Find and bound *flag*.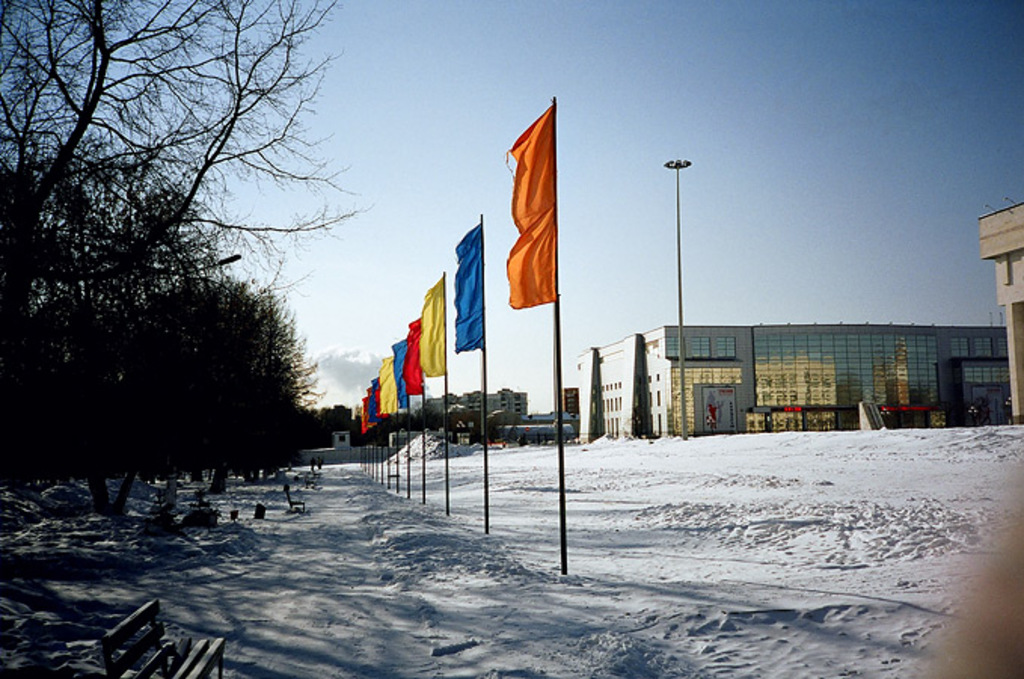
Bound: (left=416, top=272, right=445, bottom=371).
